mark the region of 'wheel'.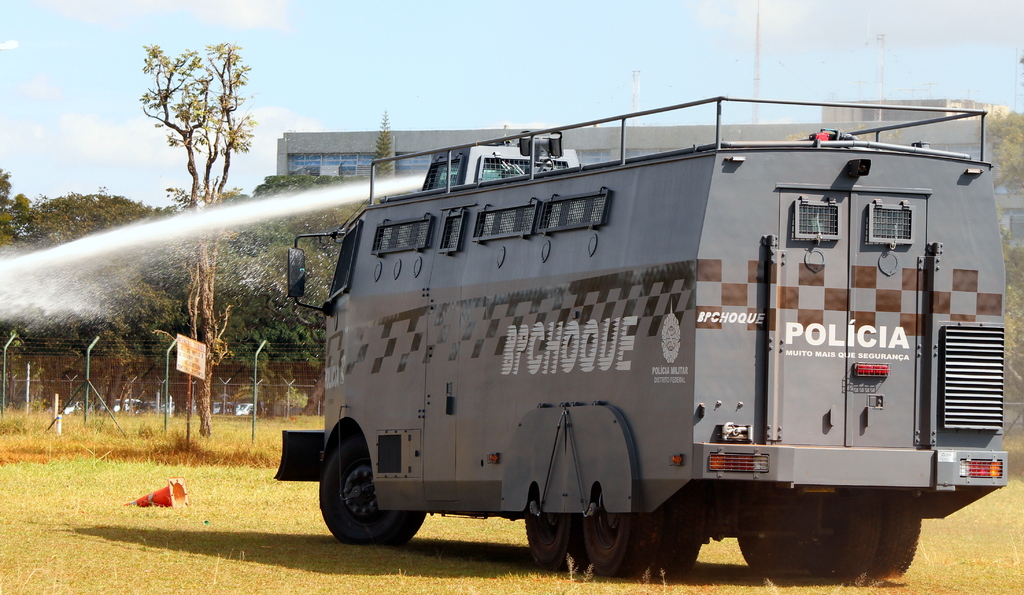
Region: {"left": 525, "top": 500, "right": 577, "bottom": 574}.
